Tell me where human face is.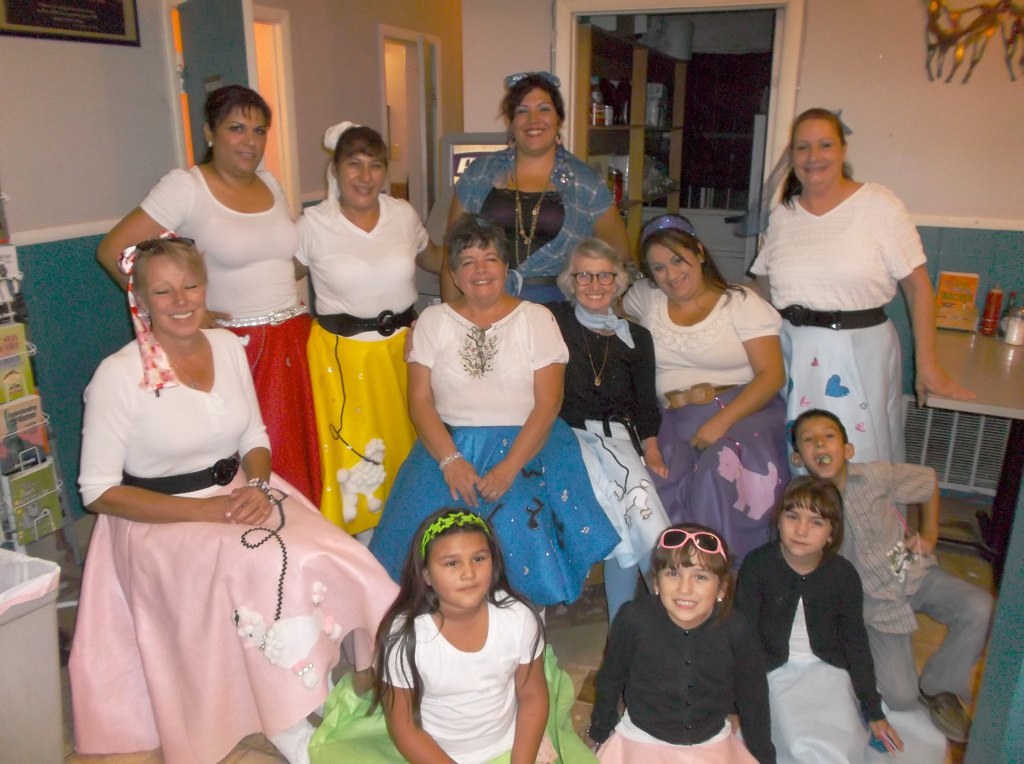
human face is at crop(144, 251, 207, 338).
